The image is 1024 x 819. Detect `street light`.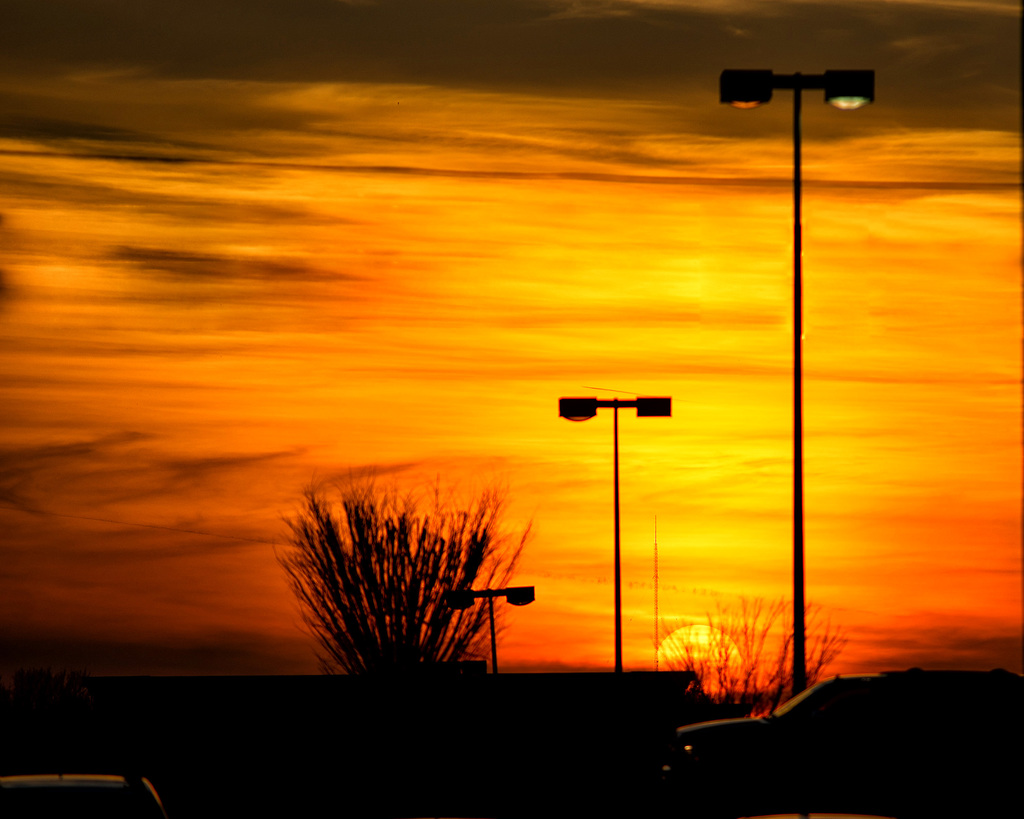
Detection: [left=708, top=65, right=879, bottom=703].
